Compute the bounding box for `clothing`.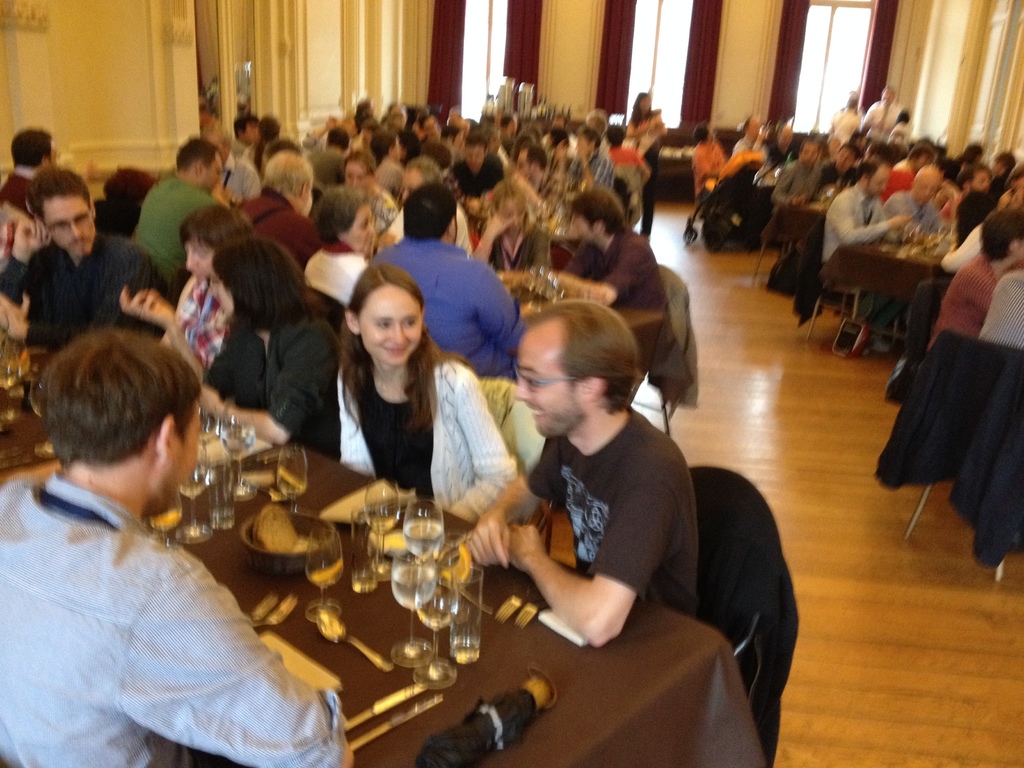
(881,102,920,131).
